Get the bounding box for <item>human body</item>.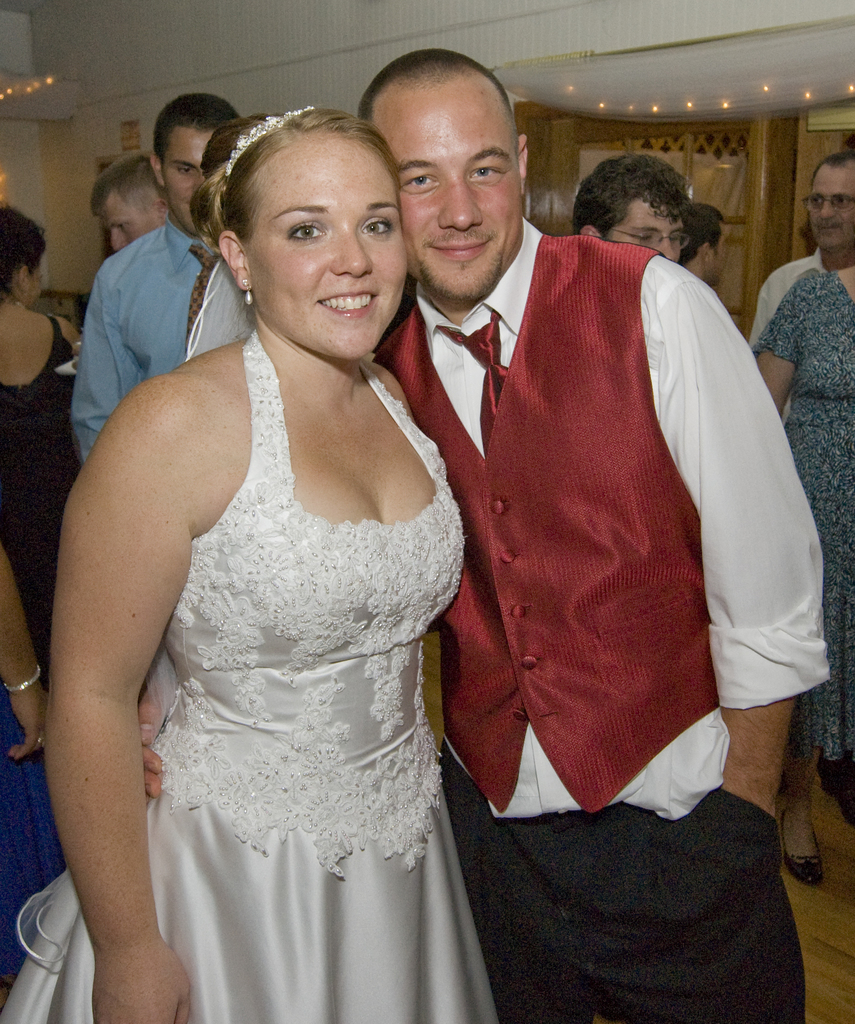
detection(753, 243, 854, 424).
